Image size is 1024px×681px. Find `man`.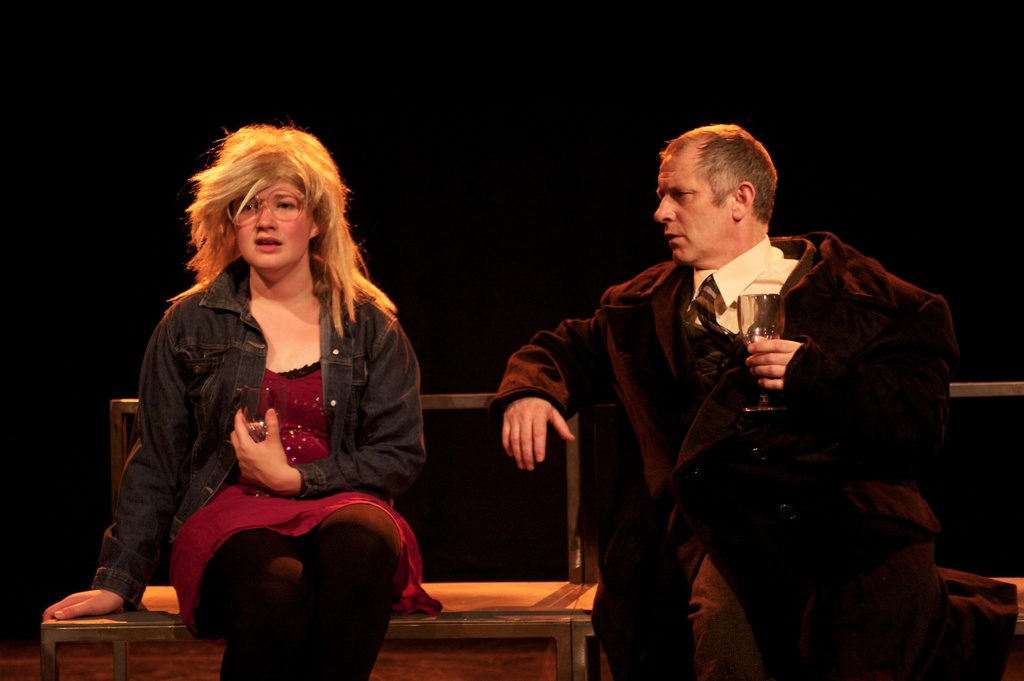
{"left": 496, "top": 106, "right": 963, "bottom": 680}.
